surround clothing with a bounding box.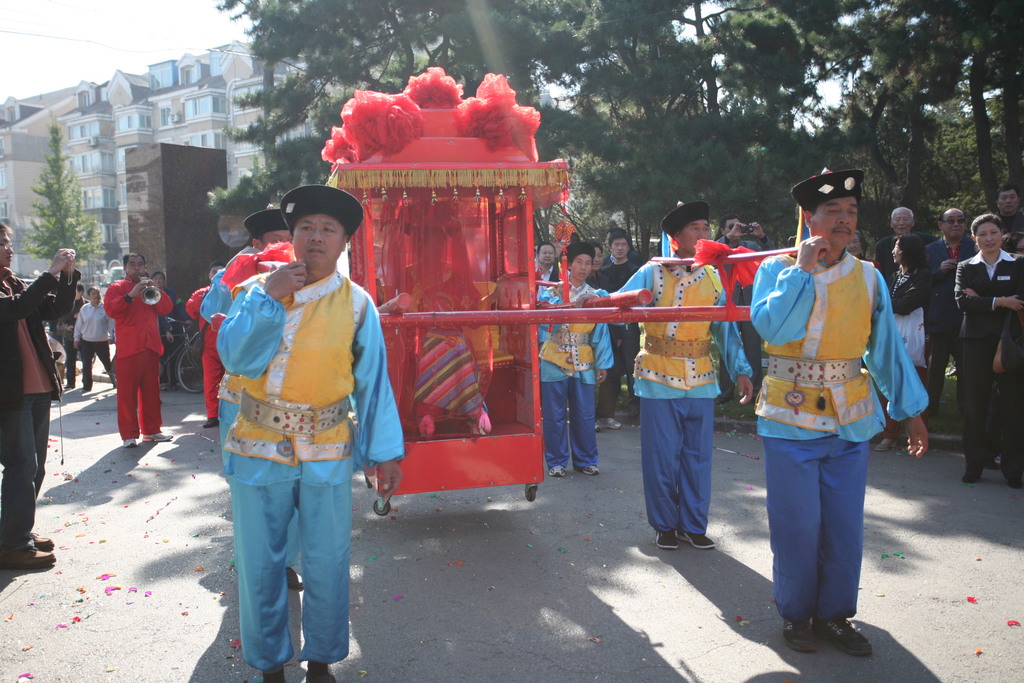
Rect(756, 249, 927, 631).
